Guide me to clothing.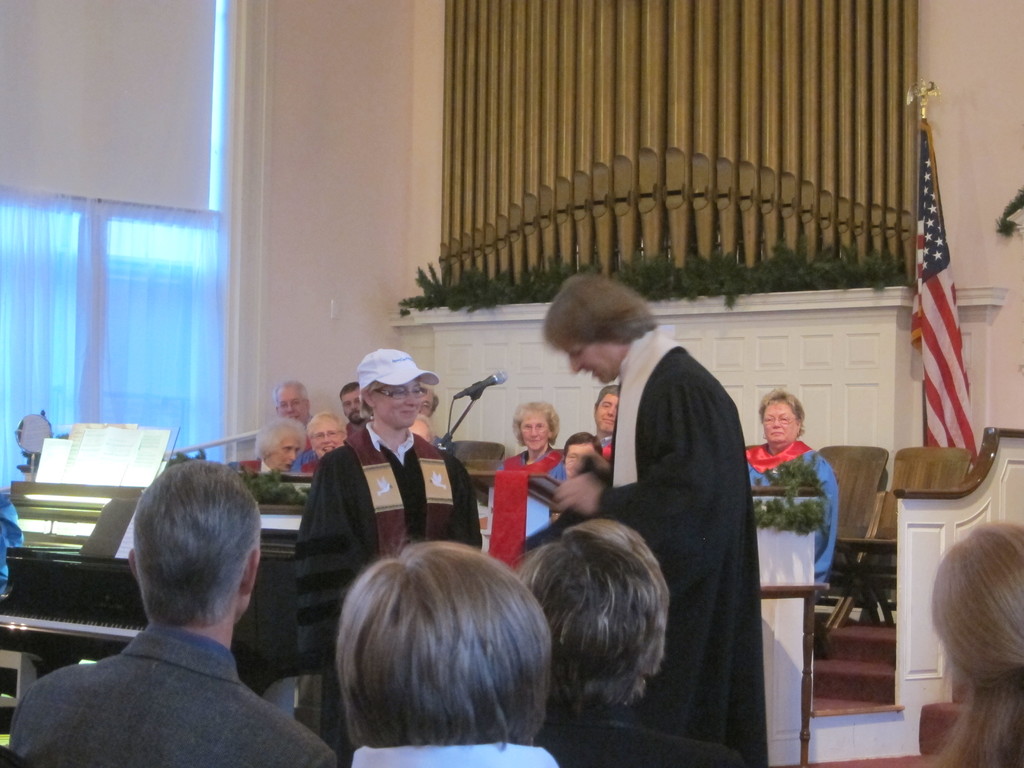
Guidance: rect(291, 447, 325, 472).
